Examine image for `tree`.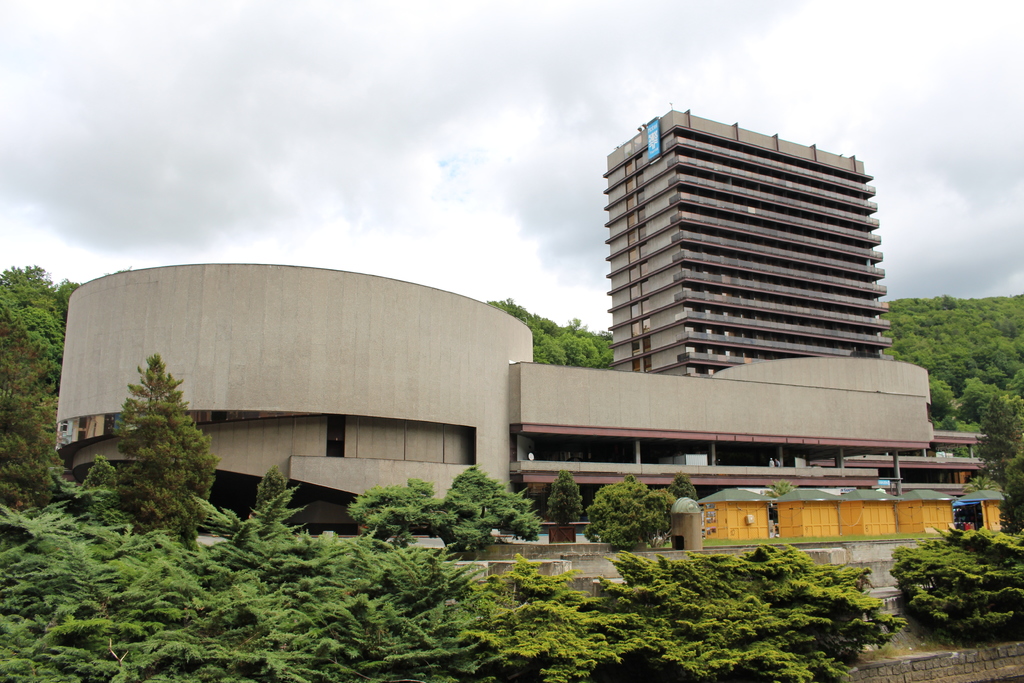
Examination result: pyautogui.locateOnScreen(0, 464, 498, 682).
